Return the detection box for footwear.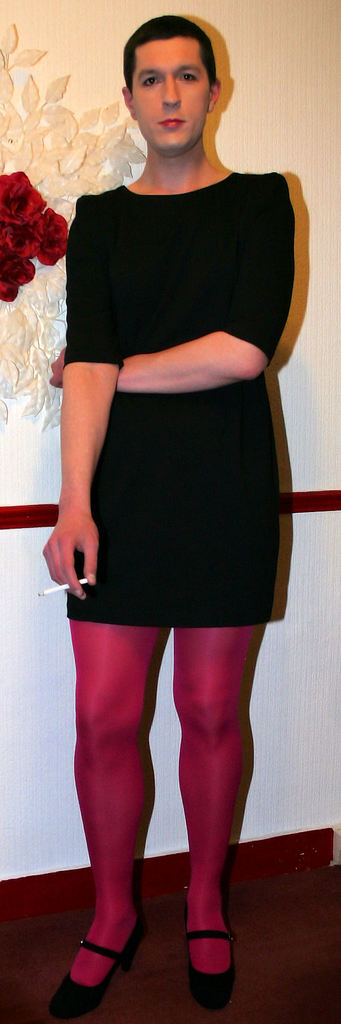
select_region(47, 904, 145, 1011).
